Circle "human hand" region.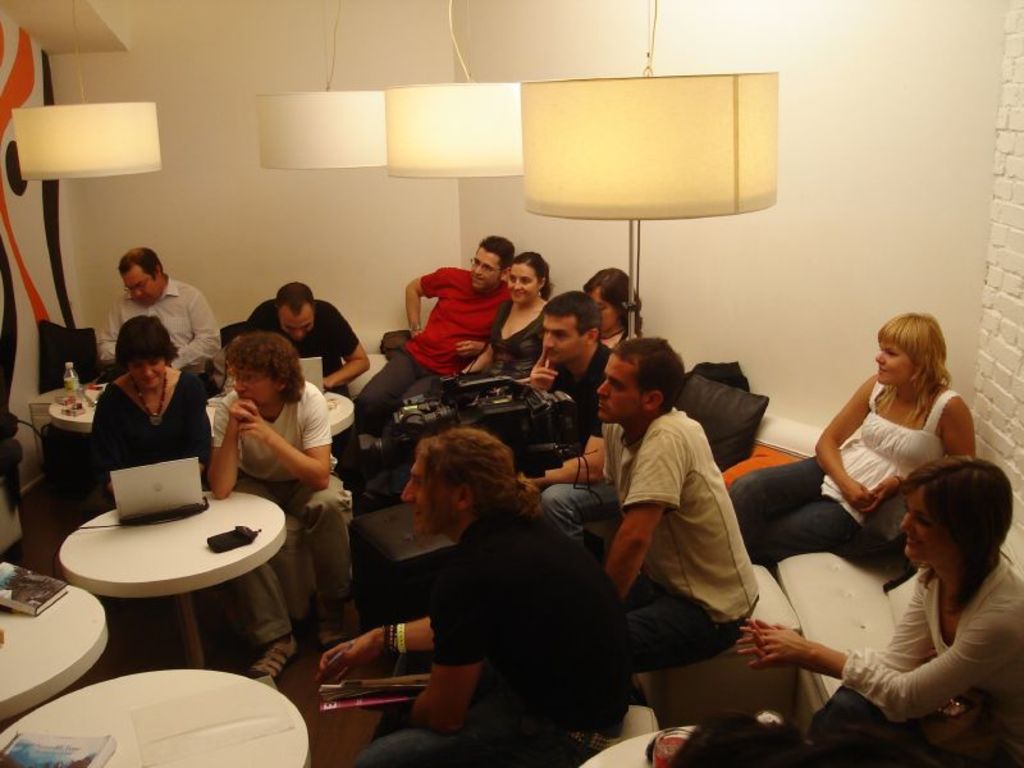
Region: x1=223, y1=398, x2=262, y2=429.
